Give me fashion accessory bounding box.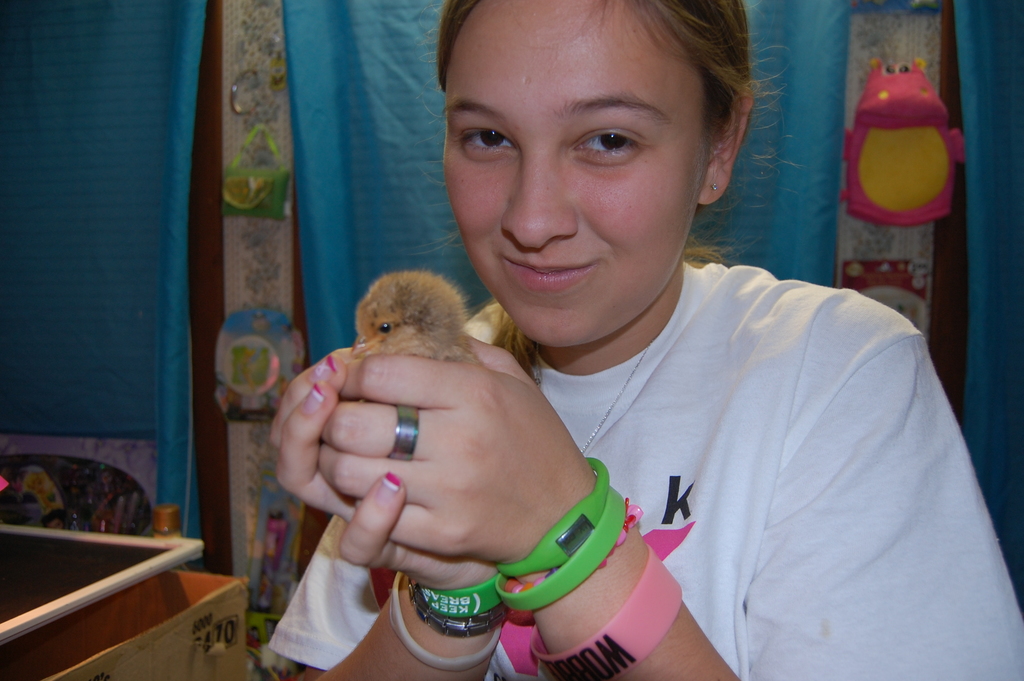
bbox=[387, 474, 400, 486].
